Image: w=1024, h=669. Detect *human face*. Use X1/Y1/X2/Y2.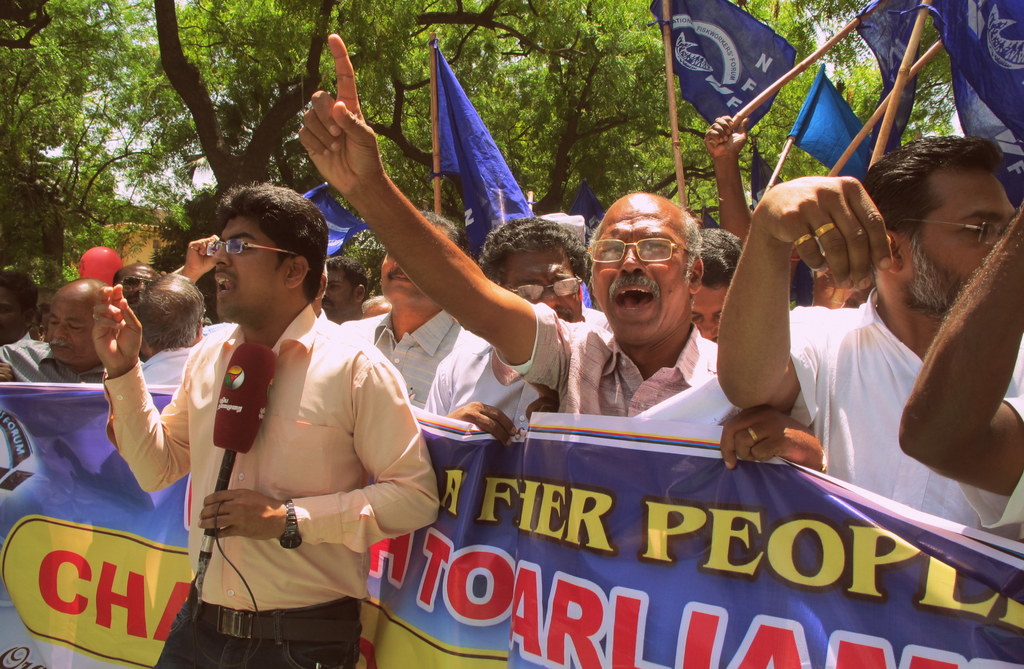
320/261/356/321.
